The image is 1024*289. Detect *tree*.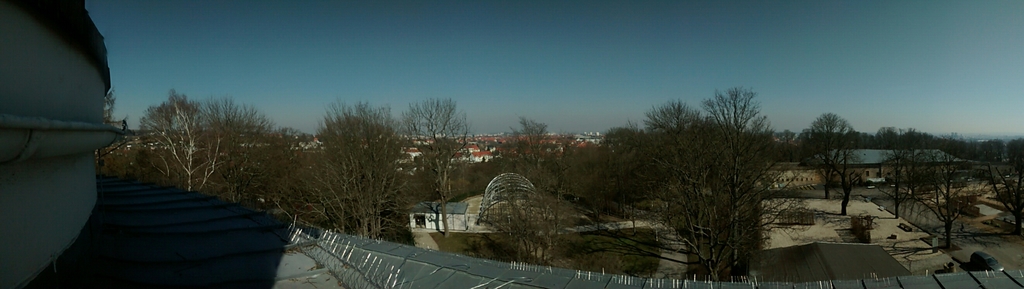
Detection: BBox(228, 96, 314, 209).
